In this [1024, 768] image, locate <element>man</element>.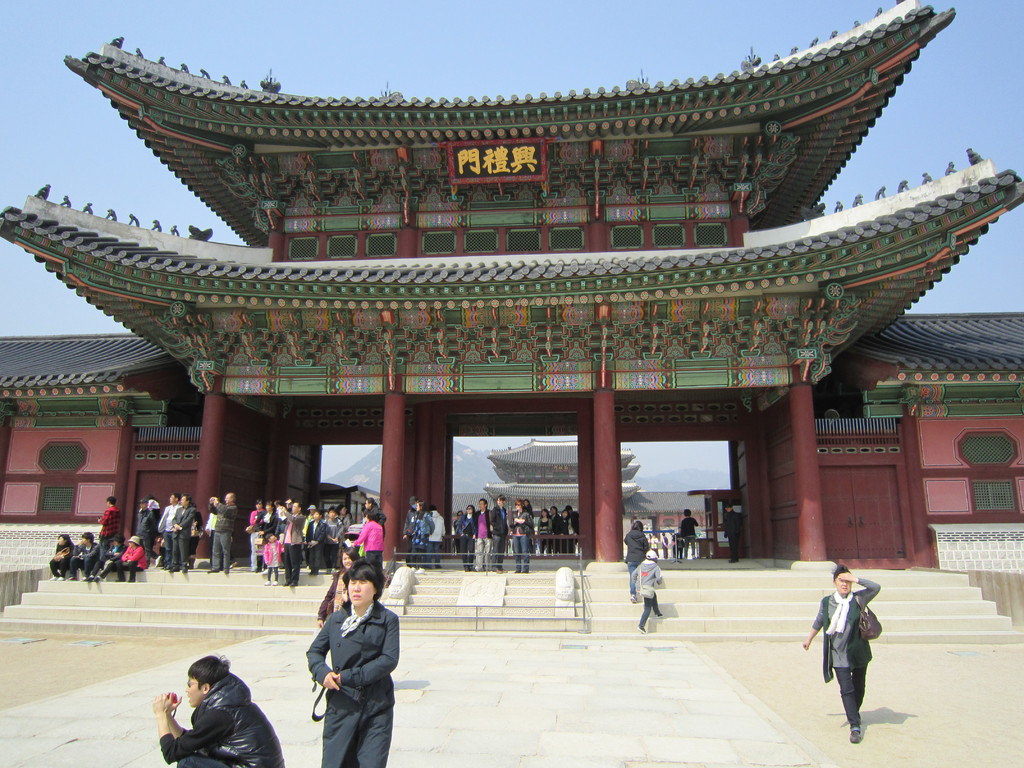
Bounding box: [68,533,103,580].
